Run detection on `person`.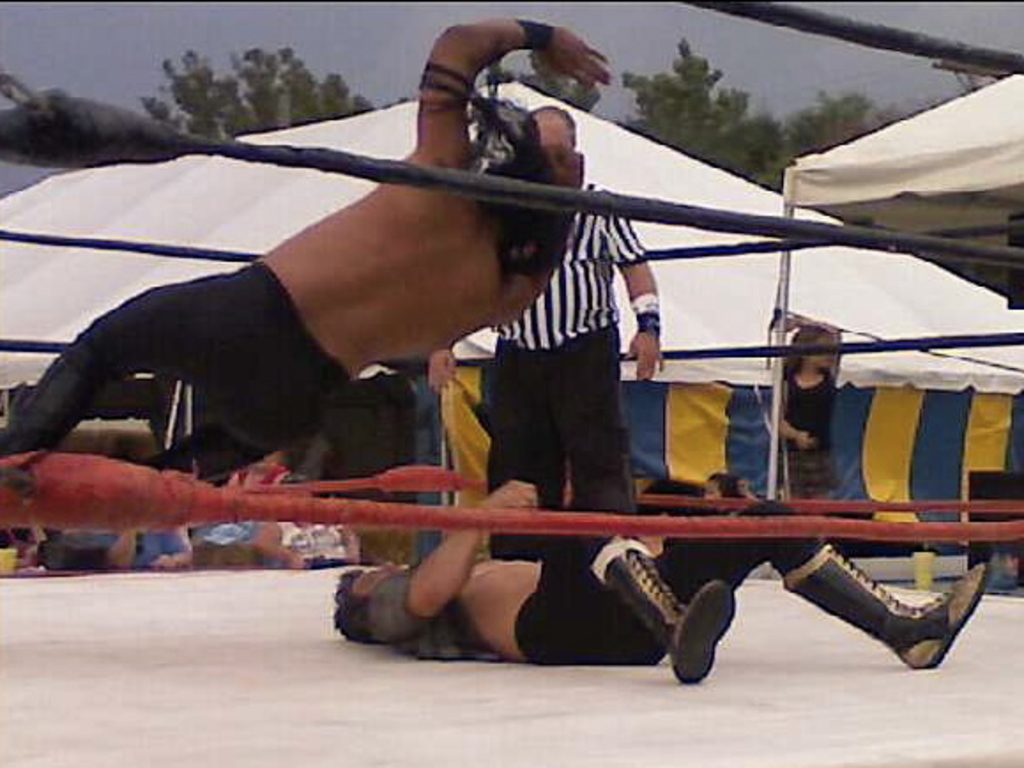
Result: Rect(700, 478, 782, 524).
